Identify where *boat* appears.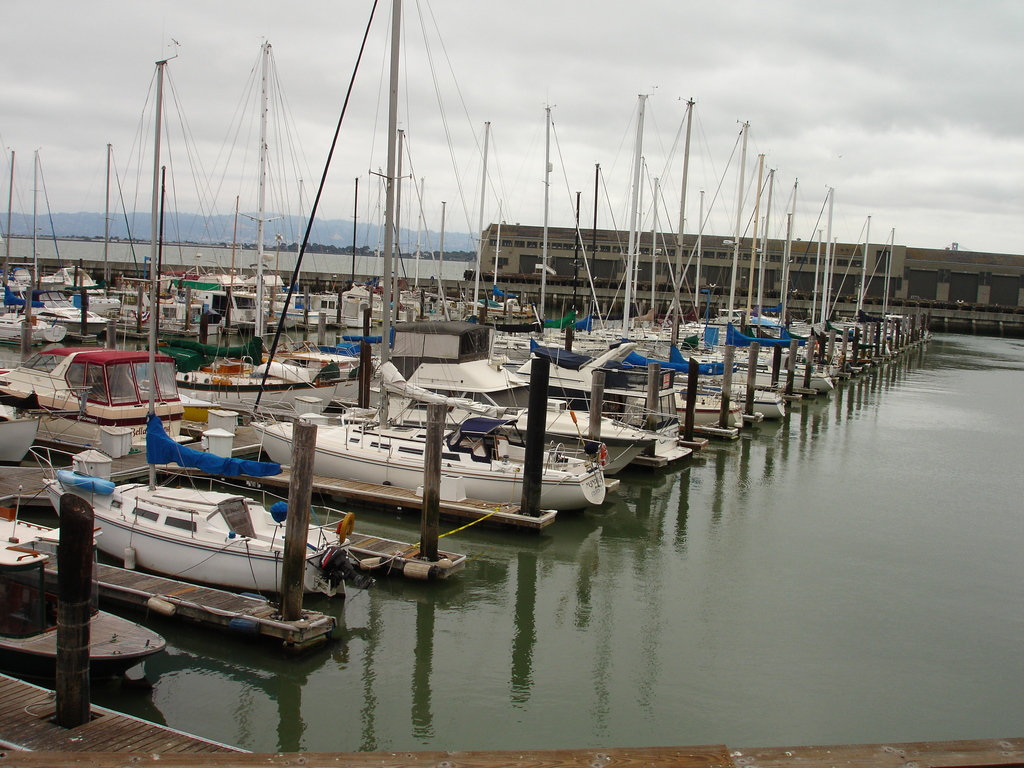
Appears at x1=244, y1=0, x2=605, y2=511.
